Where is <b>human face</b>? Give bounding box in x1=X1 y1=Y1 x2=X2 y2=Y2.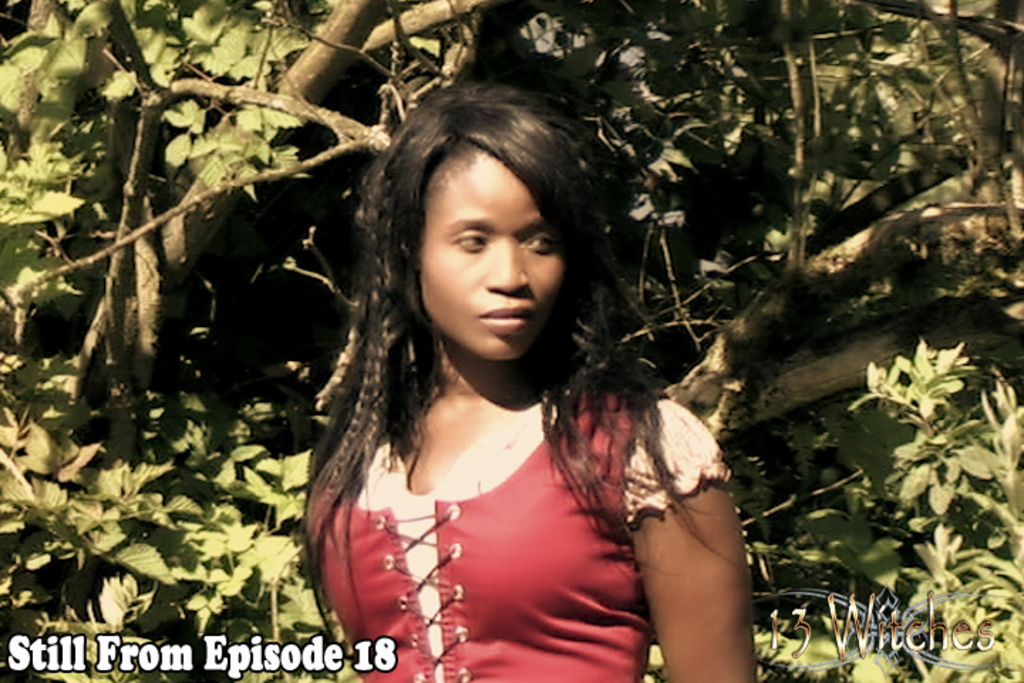
x1=410 y1=157 x2=575 y2=360.
